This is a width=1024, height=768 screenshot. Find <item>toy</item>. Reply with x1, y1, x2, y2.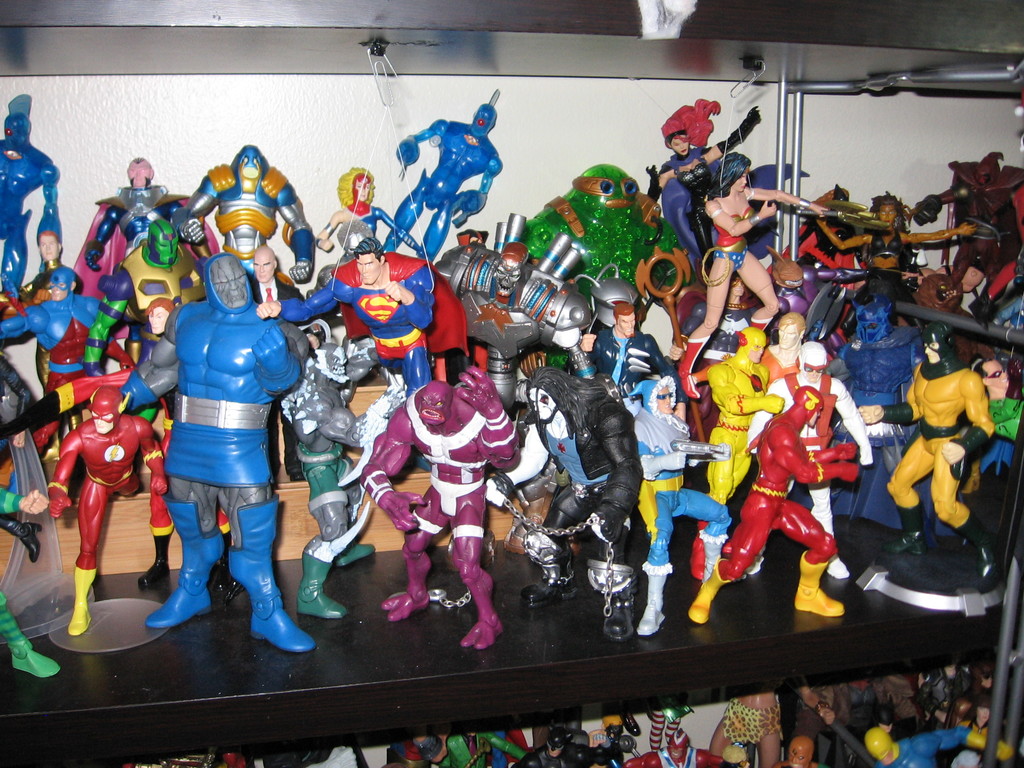
722, 368, 860, 617.
